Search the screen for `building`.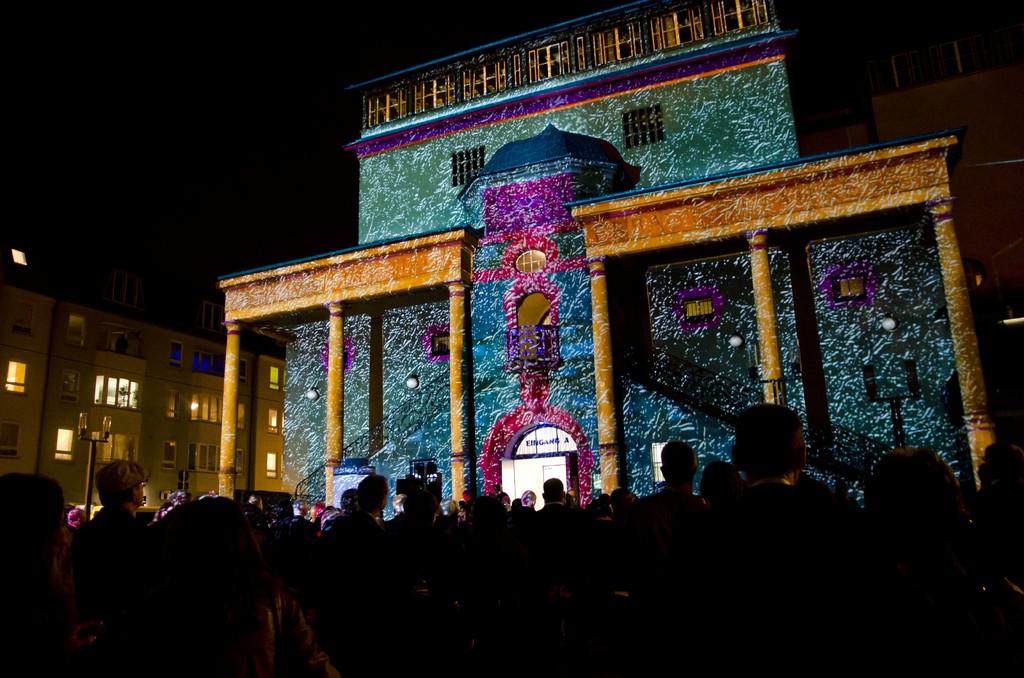
Found at left=217, top=0, right=1023, bottom=511.
